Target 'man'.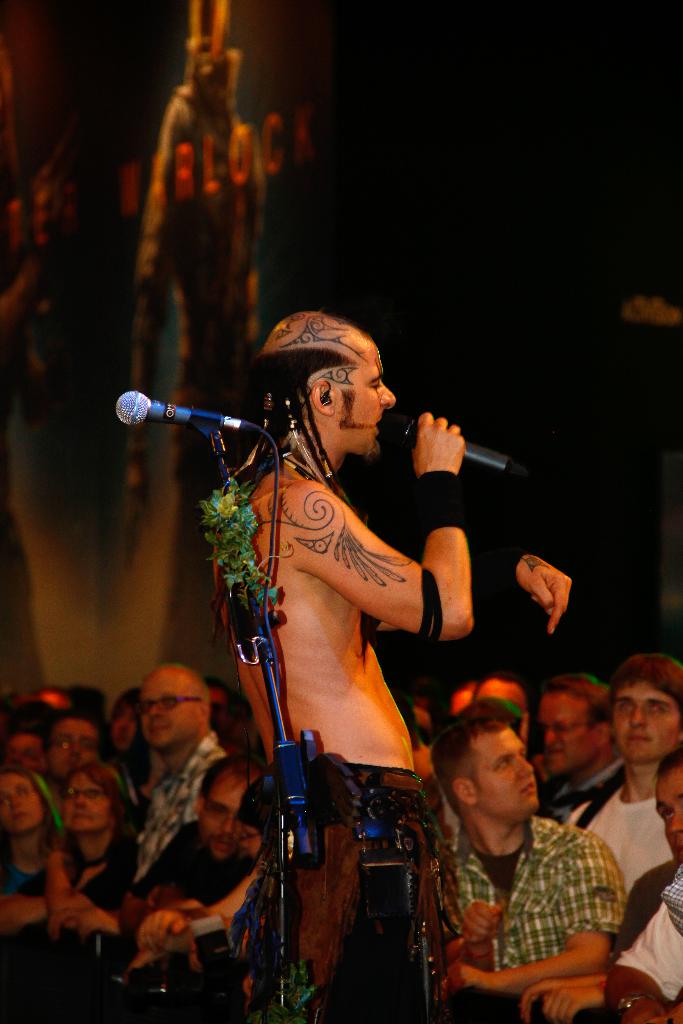
Target region: {"left": 413, "top": 696, "right": 639, "bottom": 1020}.
